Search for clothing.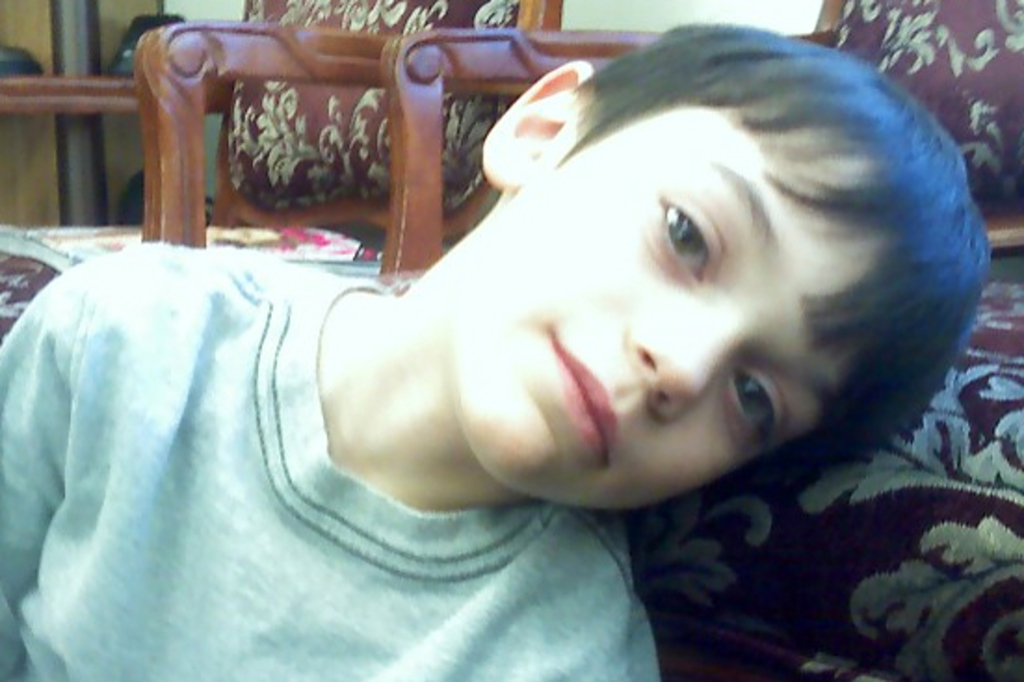
Found at <box>0,240,660,680</box>.
